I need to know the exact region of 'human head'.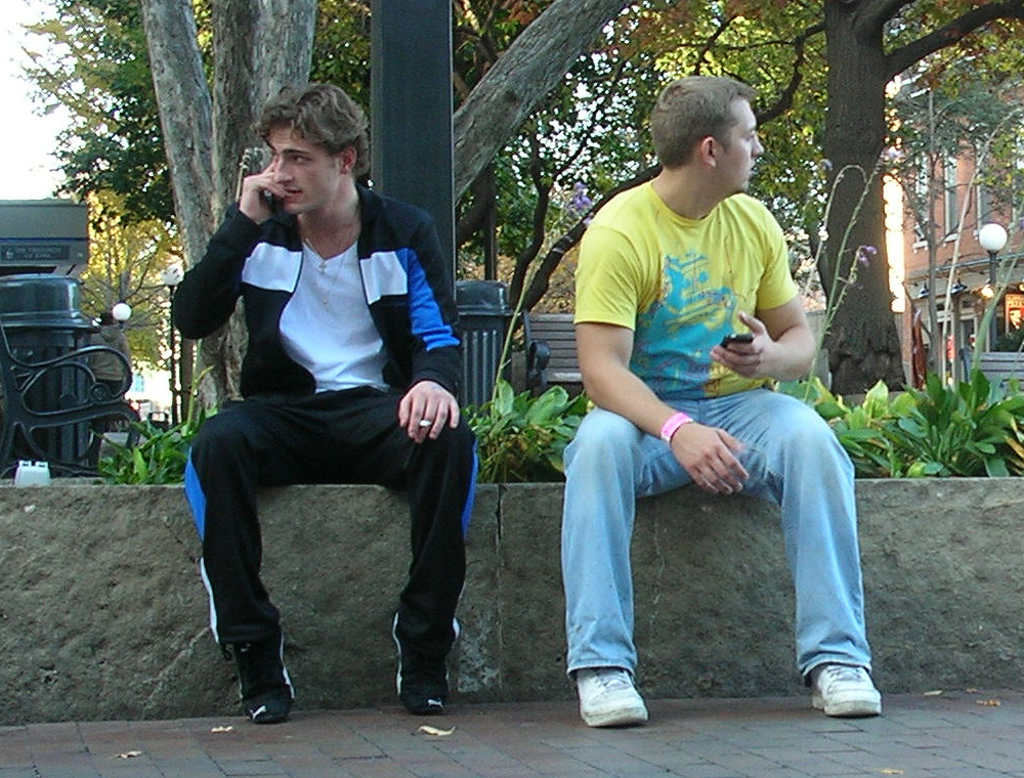
Region: left=650, top=73, right=765, bottom=196.
